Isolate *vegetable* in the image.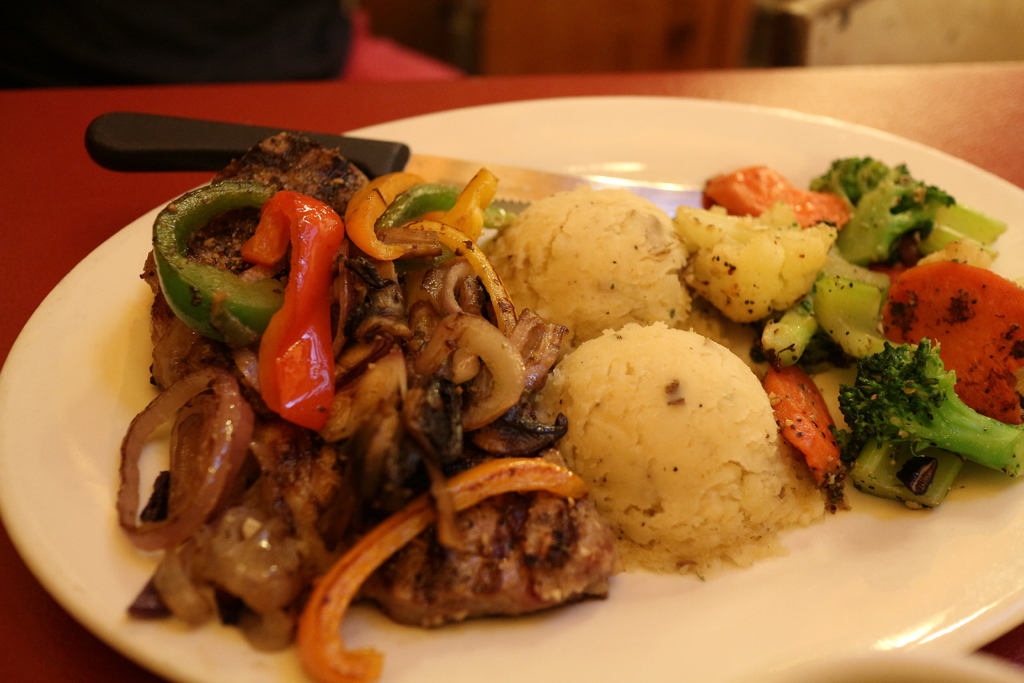
Isolated region: pyautogui.locateOnScreen(890, 255, 1023, 423).
